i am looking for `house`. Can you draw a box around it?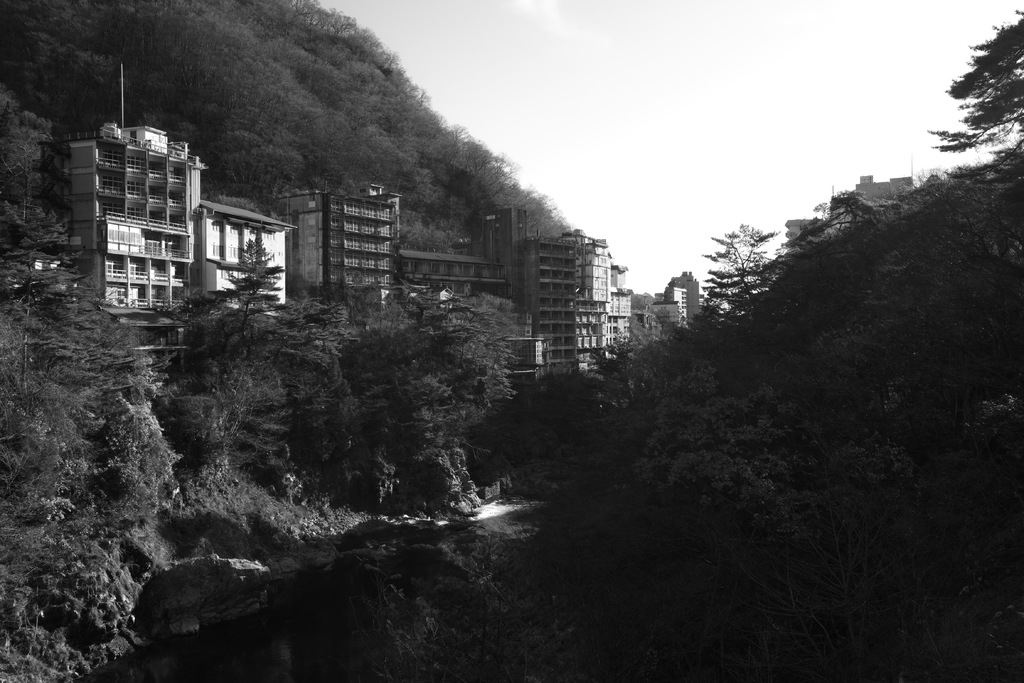
Sure, the bounding box is (x1=559, y1=226, x2=611, y2=371).
